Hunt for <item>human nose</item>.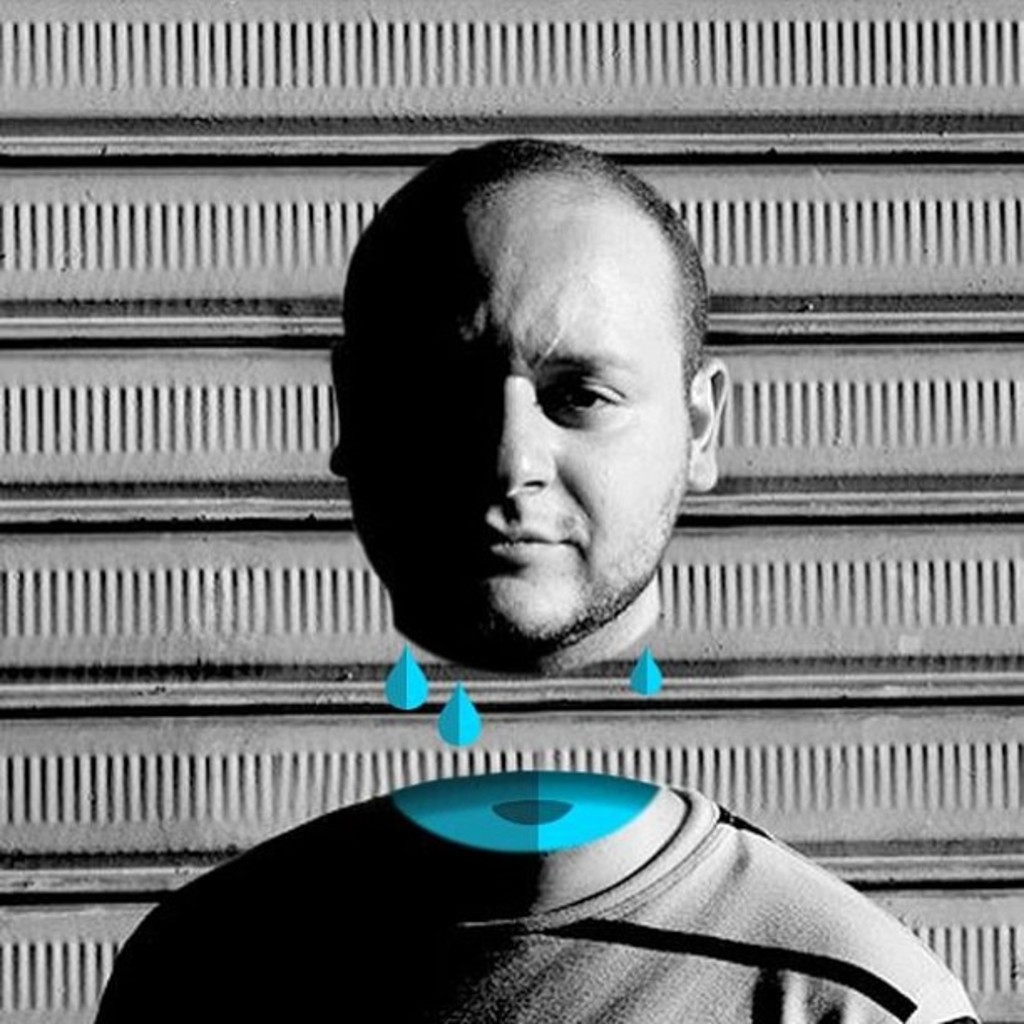
Hunted down at 475/385/577/504.
